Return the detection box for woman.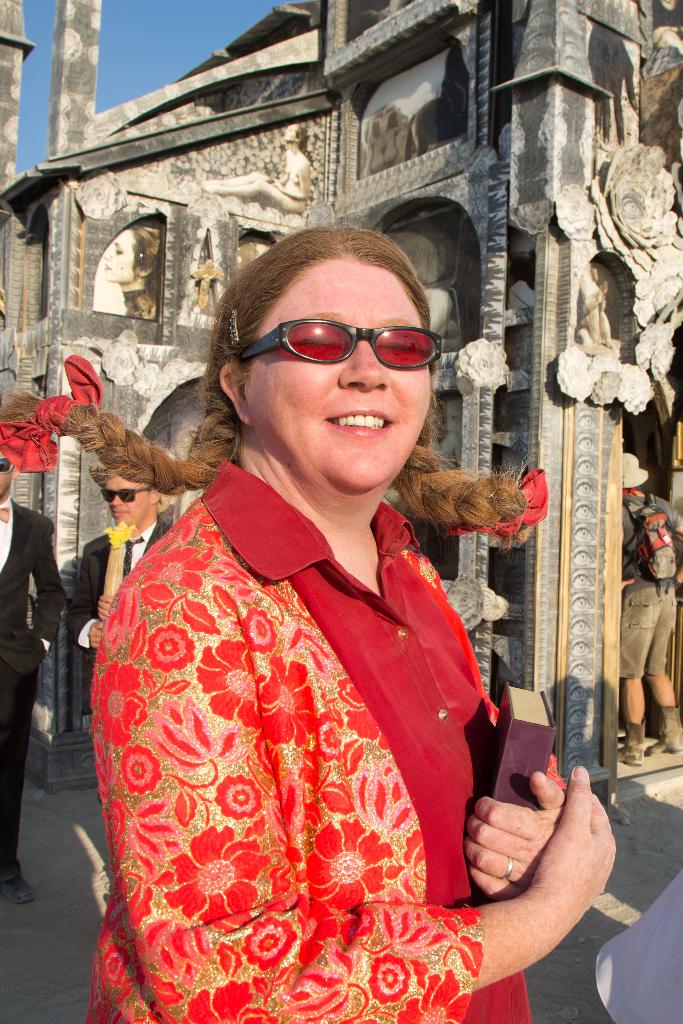
[100,228,167,326].
